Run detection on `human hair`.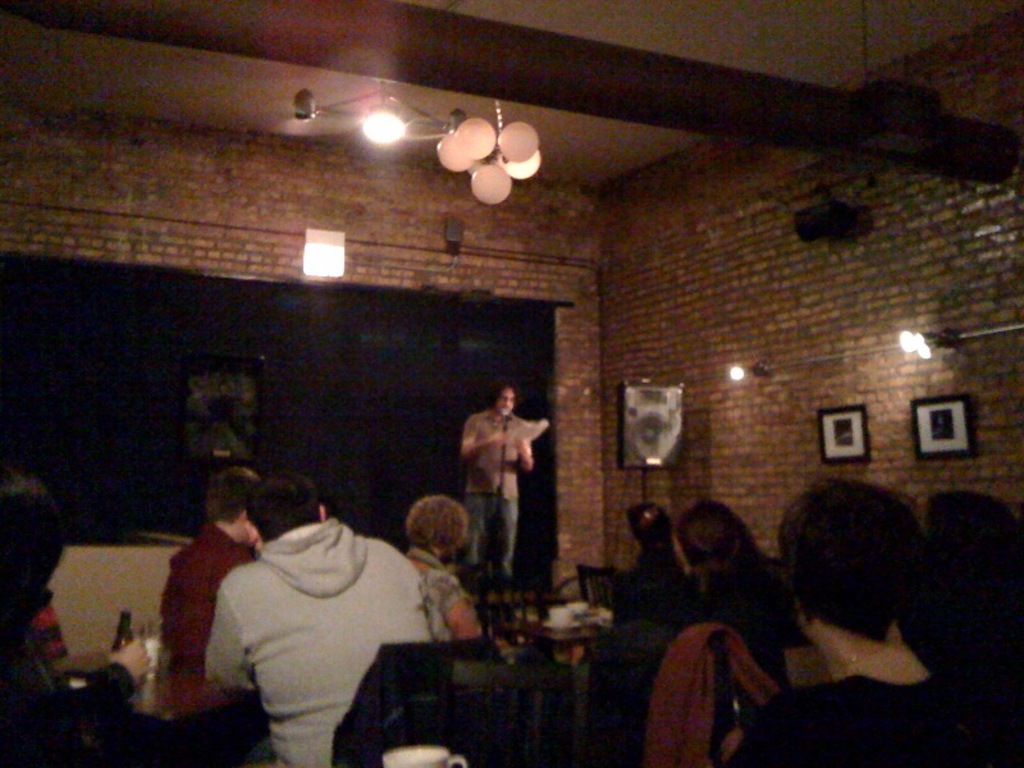
Result: <bbox>776, 476, 915, 641</bbox>.
